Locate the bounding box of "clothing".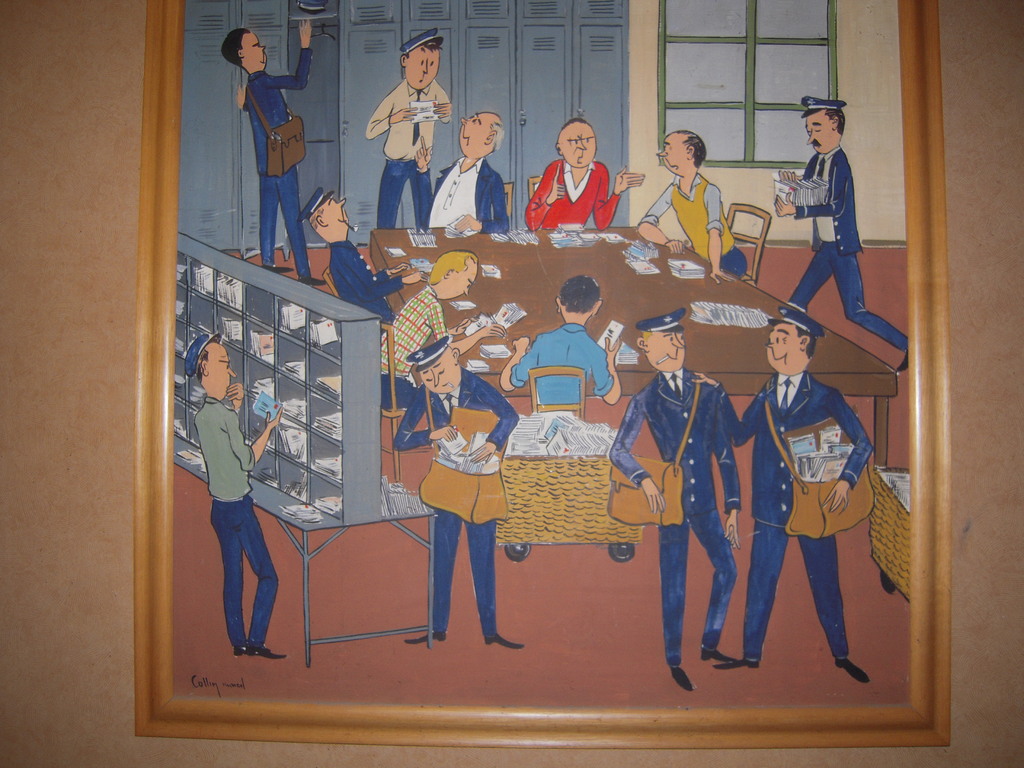
Bounding box: pyautogui.locateOnScreen(718, 372, 874, 653).
